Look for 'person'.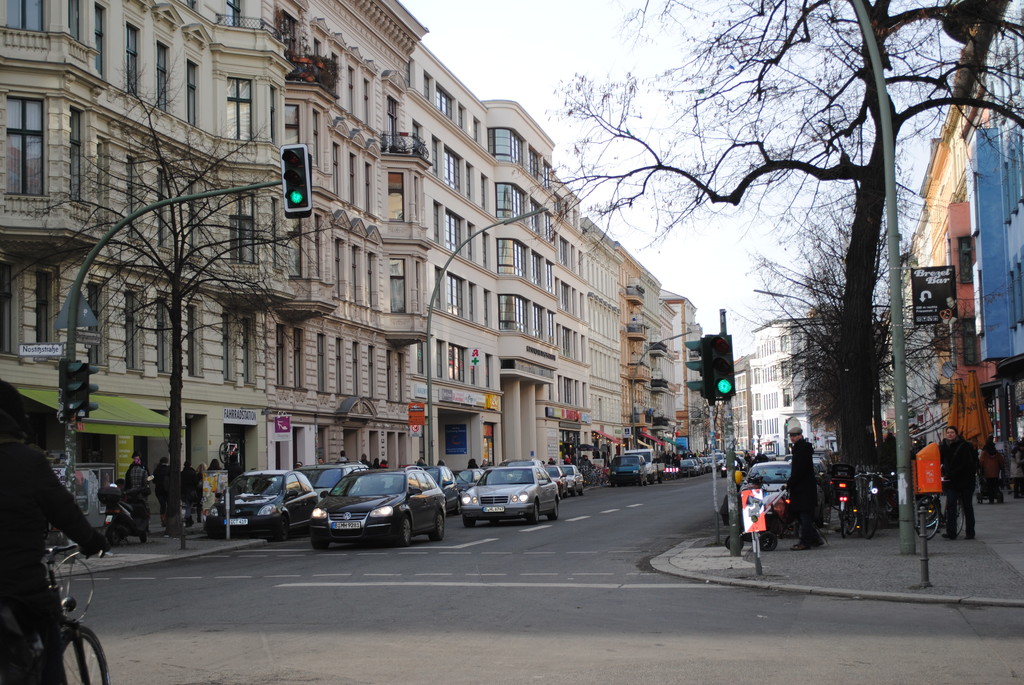
Found: detection(155, 455, 173, 518).
